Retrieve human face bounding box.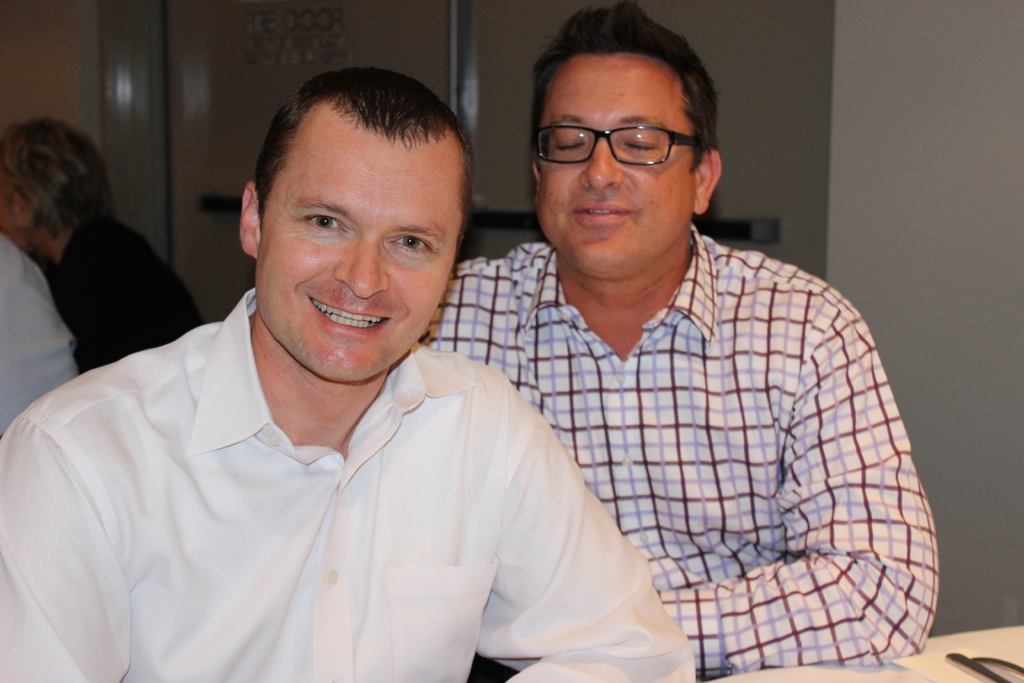
Bounding box: (x1=255, y1=128, x2=461, y2=381).
